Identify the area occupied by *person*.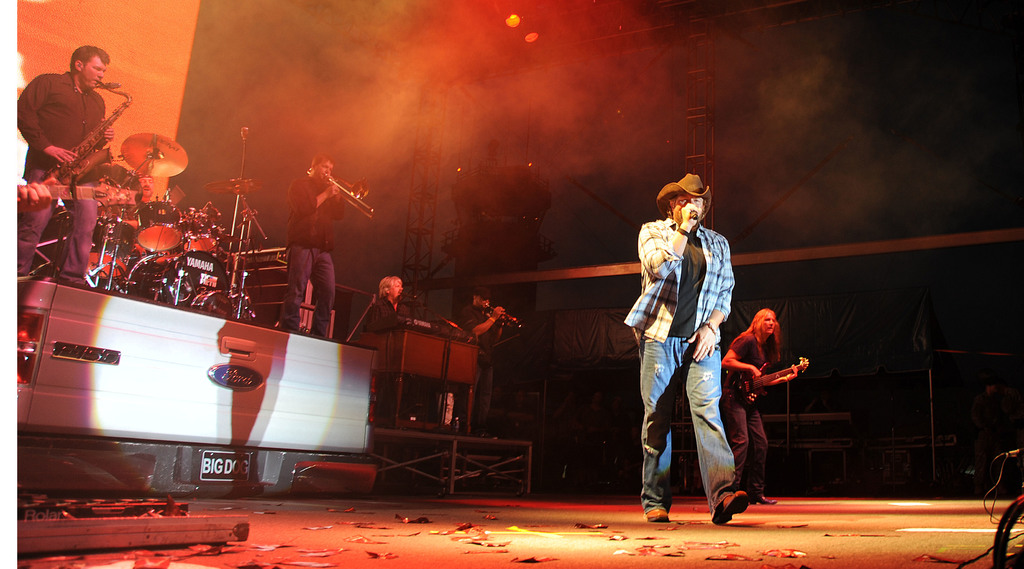
Area: [628, 177, 749, 528].
